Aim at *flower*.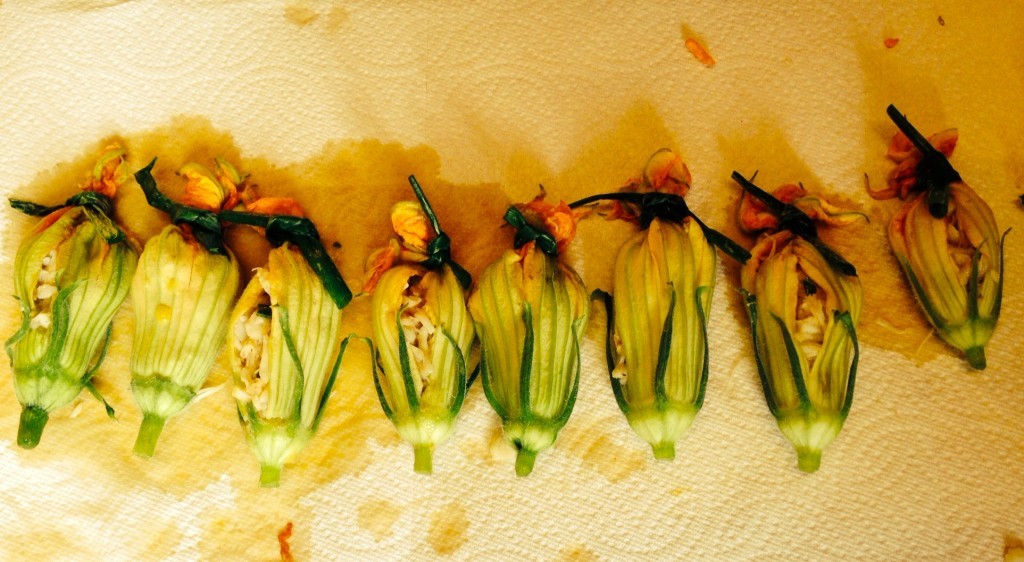
Aimed at left=472, top=201, right=587, bottom=477.
